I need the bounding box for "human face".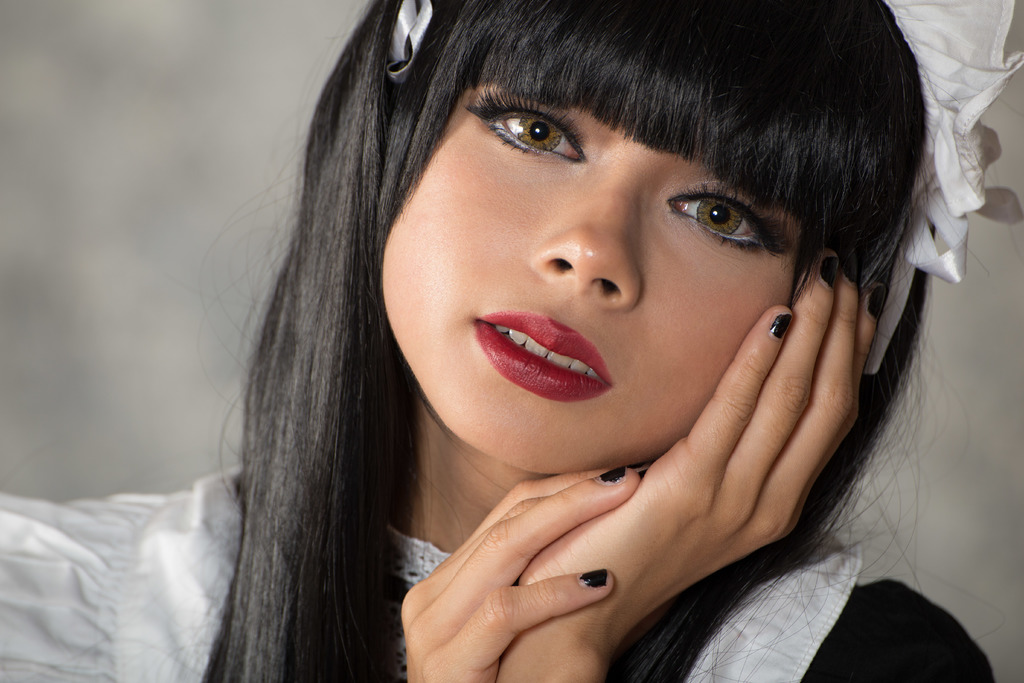
Here it is: 378, 81, 797, 475.
